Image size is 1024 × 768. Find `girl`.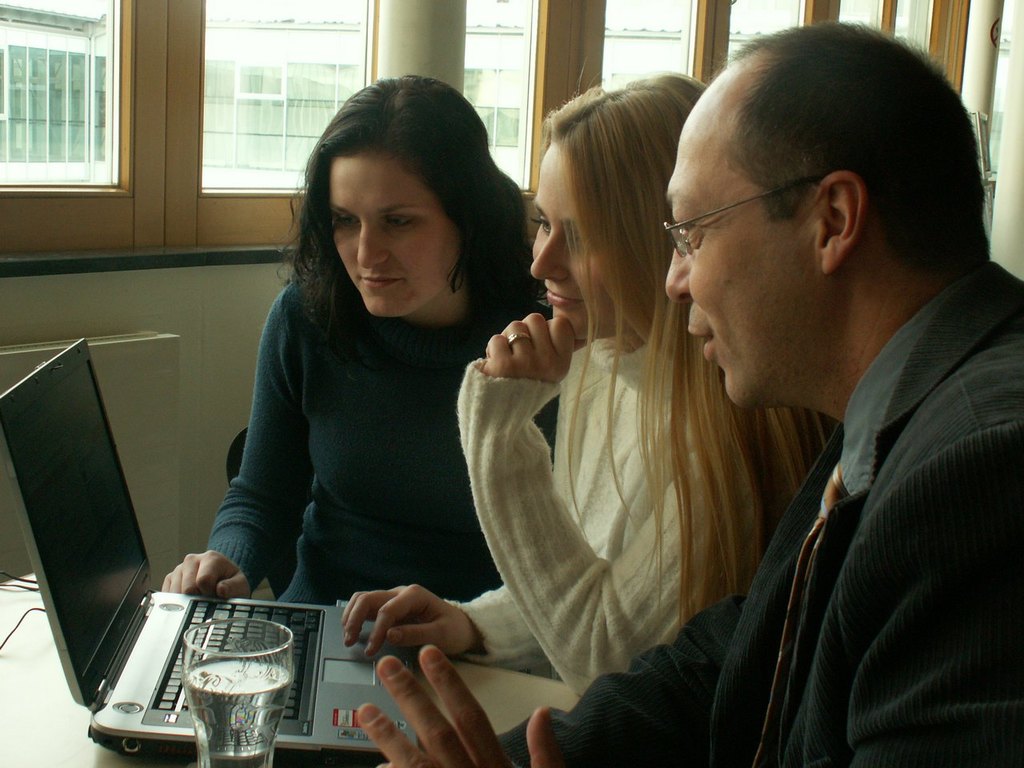
{"left": 162, "top": 74, "right": 558, "bottom": 612}.
